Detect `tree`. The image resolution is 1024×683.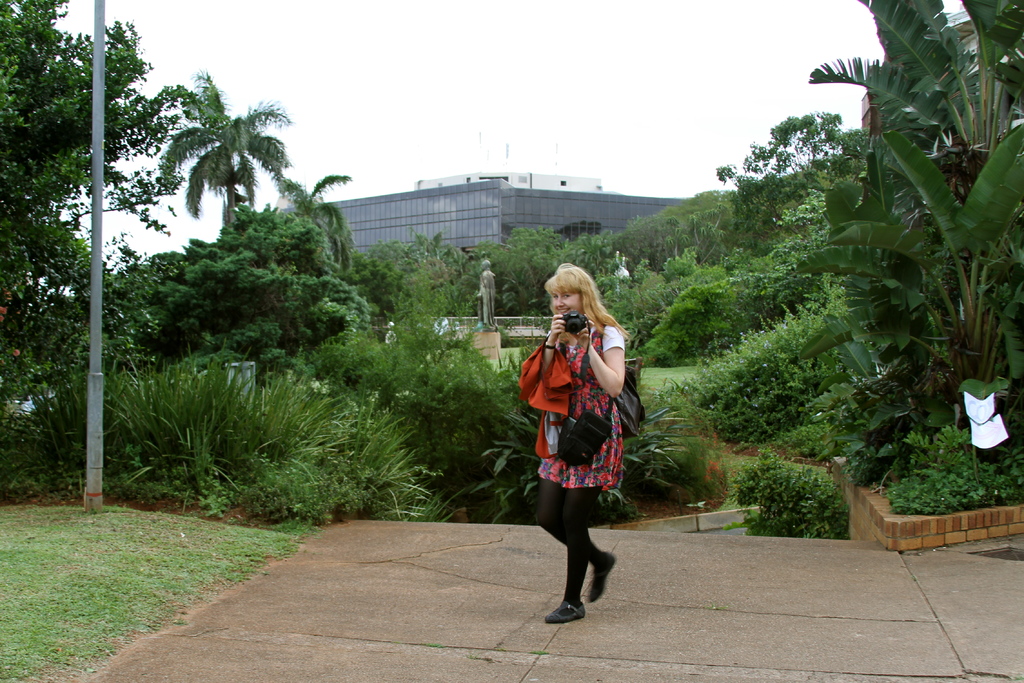
locate(707, 109, 872, 263).
